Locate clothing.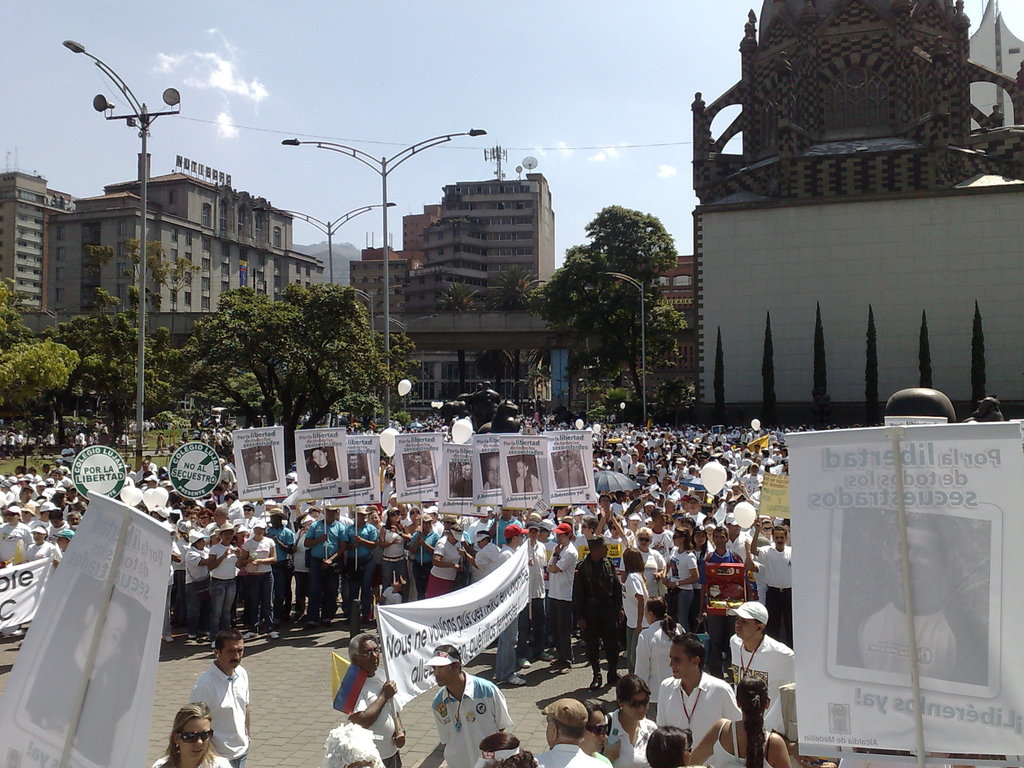
Bounding box: 479:548:499:577.
